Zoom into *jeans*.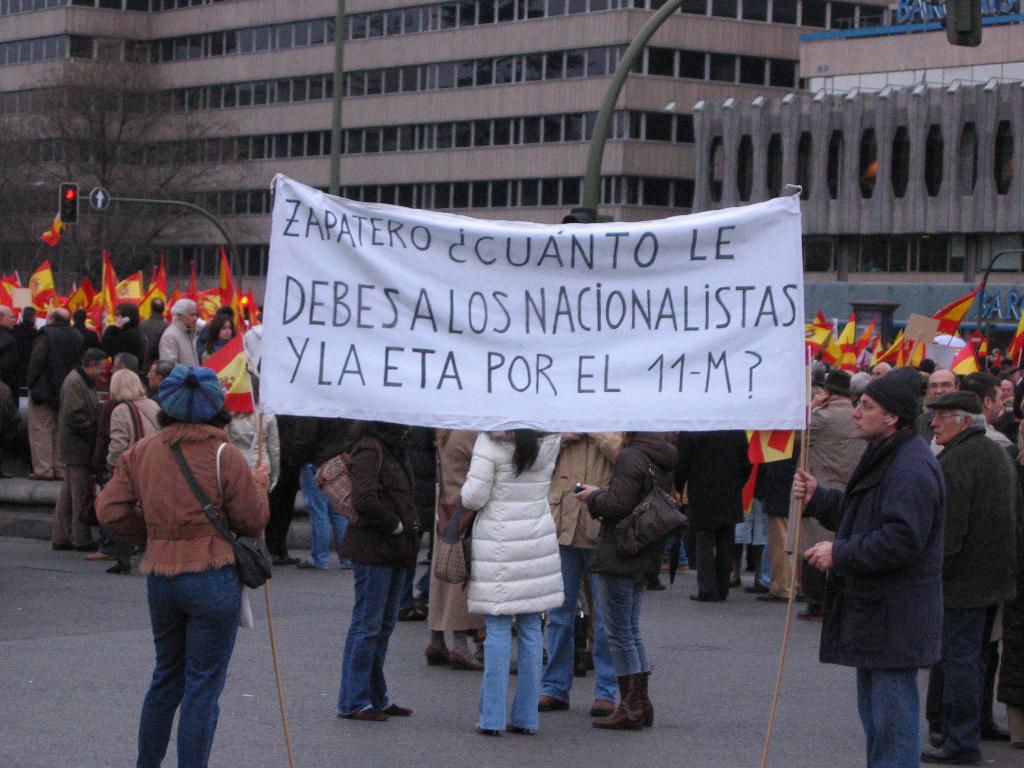
Zoom target: l=476, t=611, r=539, b=730.
